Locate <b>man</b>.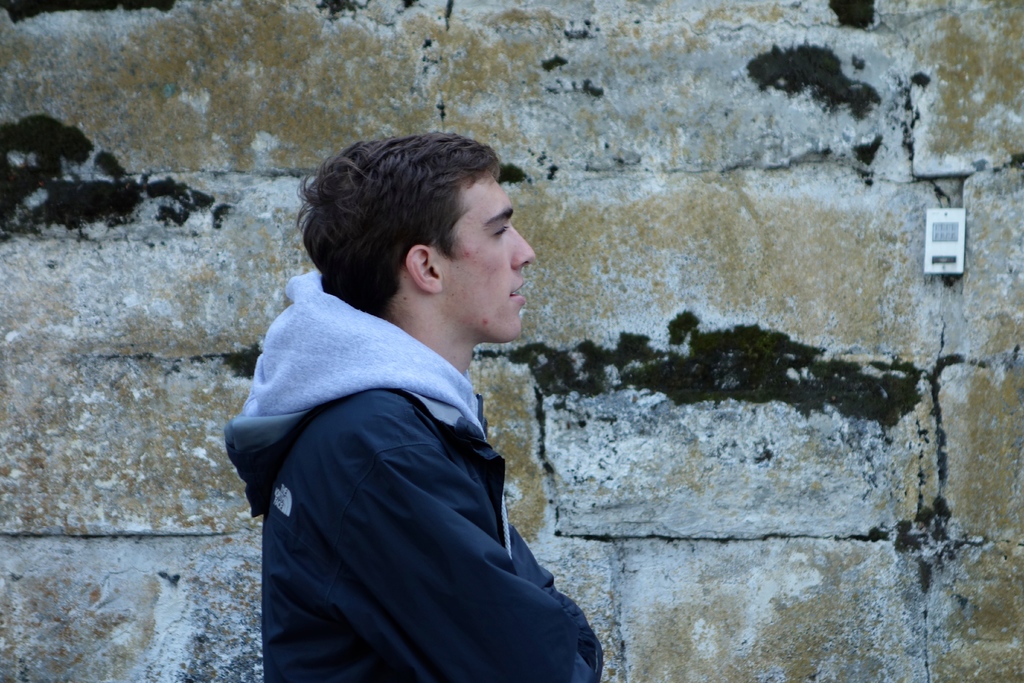
Bounding box: [220,136,632,682].
